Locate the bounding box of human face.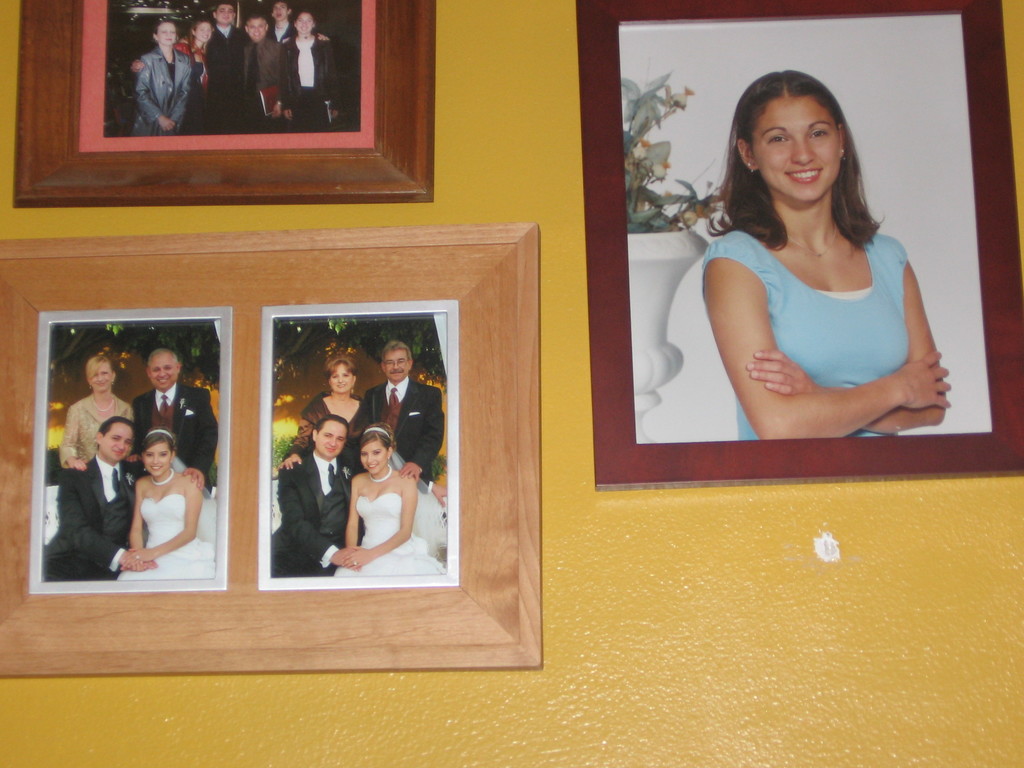
Bounding box: <box>245,19,269,40</box>.
